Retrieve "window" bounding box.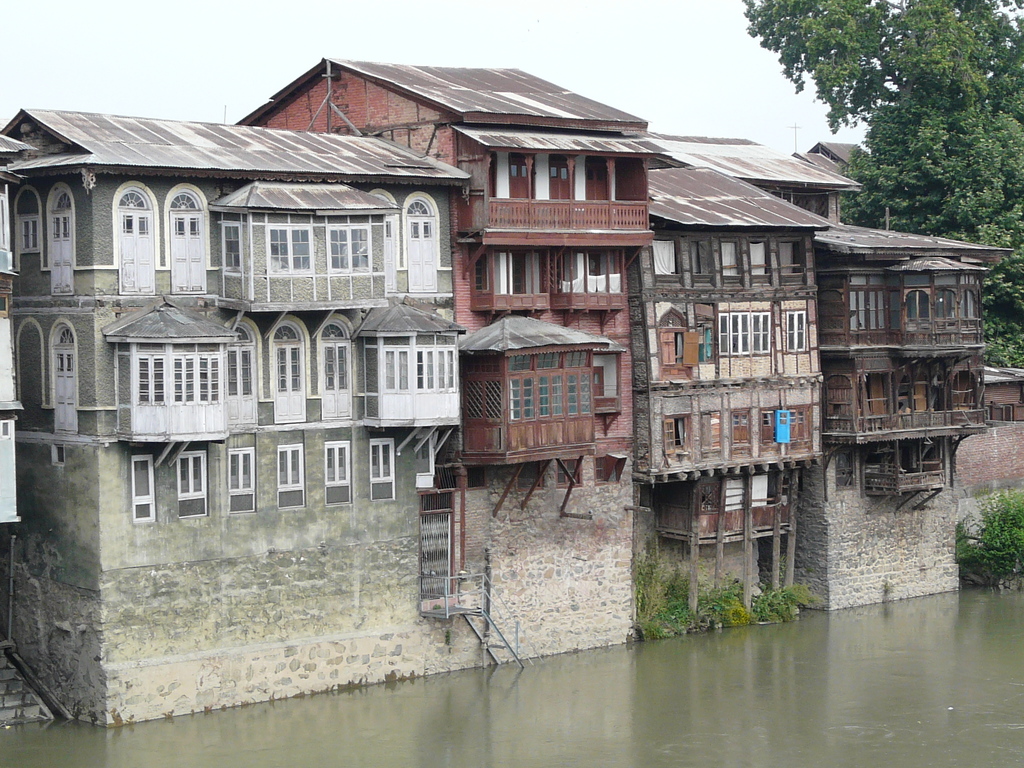
Bounding box: (x1=698, y1=311, x2=809, y2=362).
